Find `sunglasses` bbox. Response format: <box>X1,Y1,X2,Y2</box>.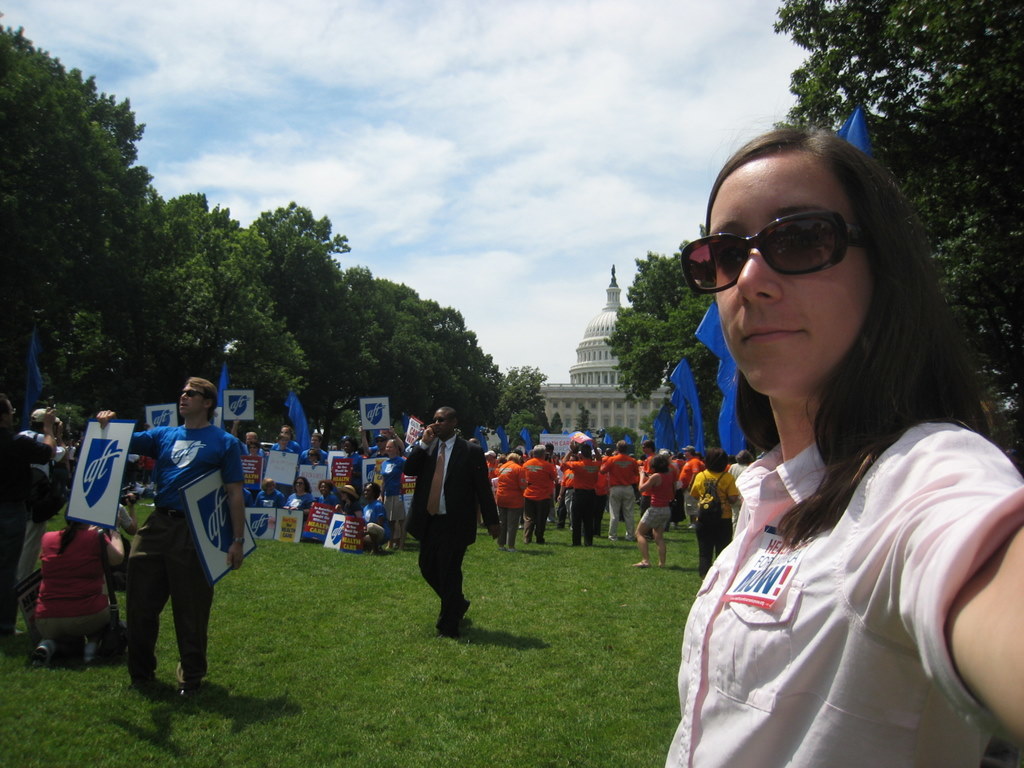
<box>185,389,208,400</box>.
